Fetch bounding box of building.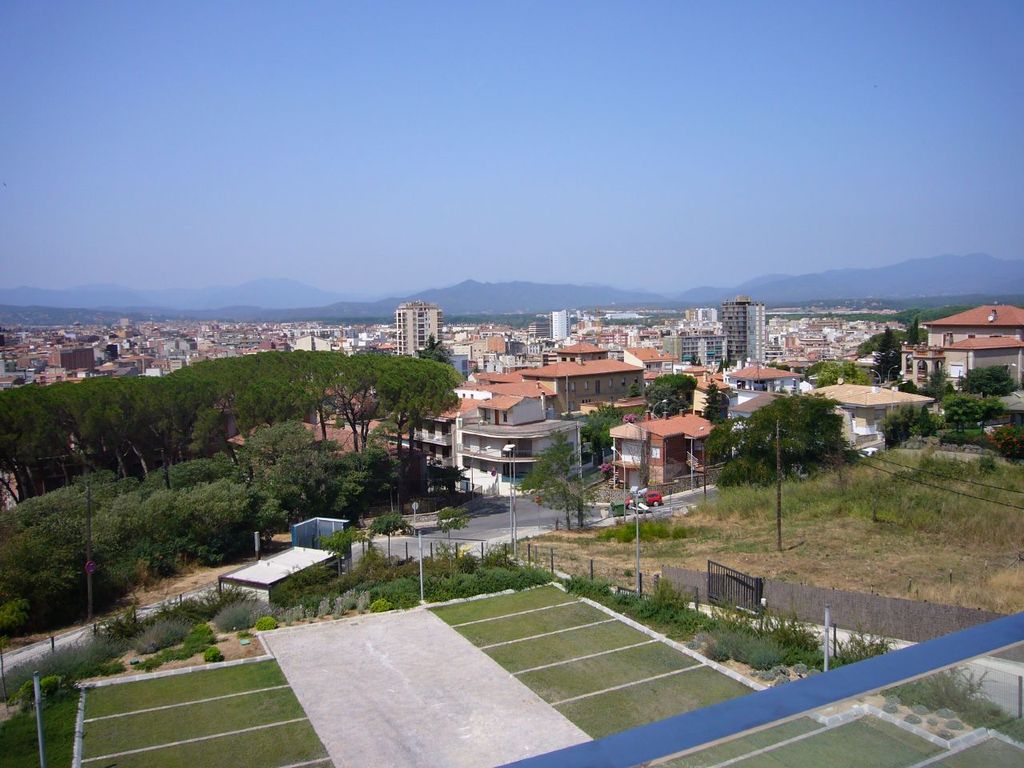
Bbox: crop(214, 542, 345, 604).
